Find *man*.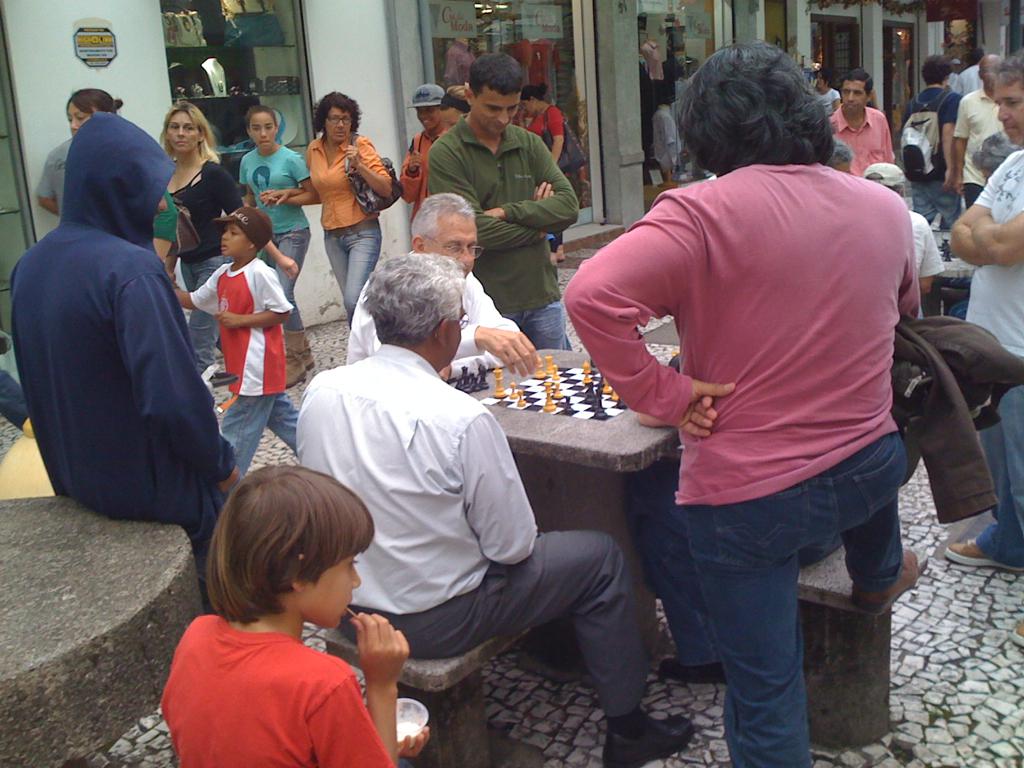
detection(391, 83, 452, 191).
